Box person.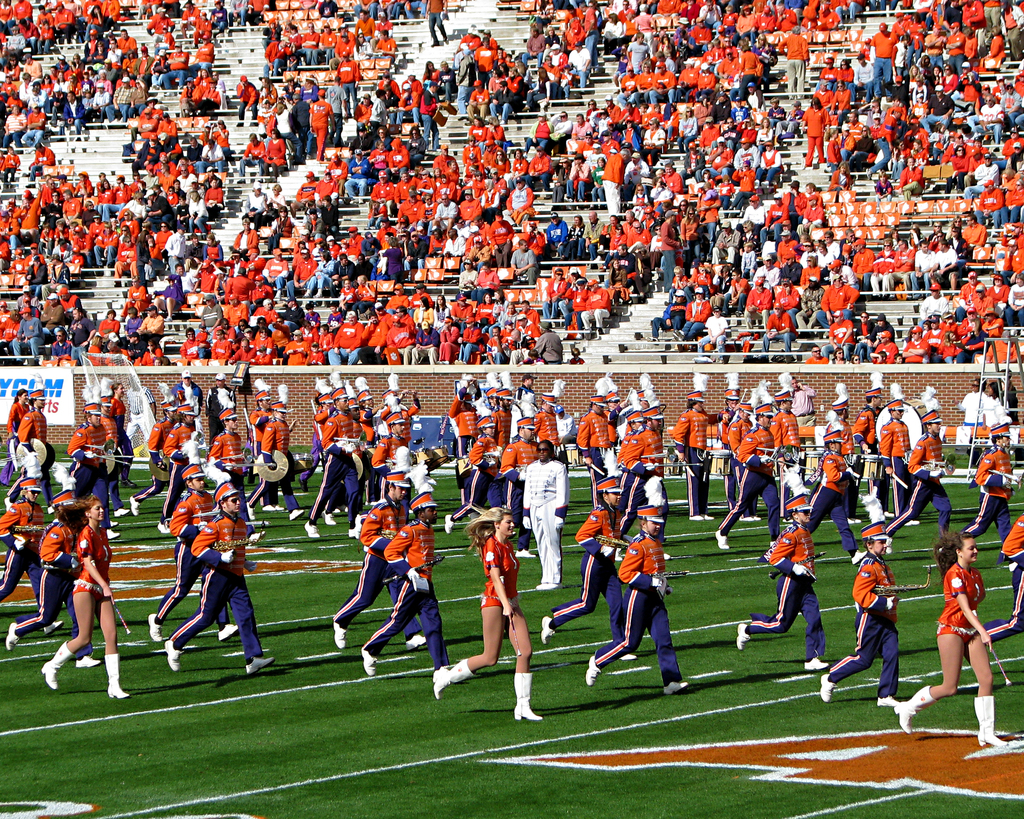
pyautogui.locateOnScreen(612, 370, 668, 564).
